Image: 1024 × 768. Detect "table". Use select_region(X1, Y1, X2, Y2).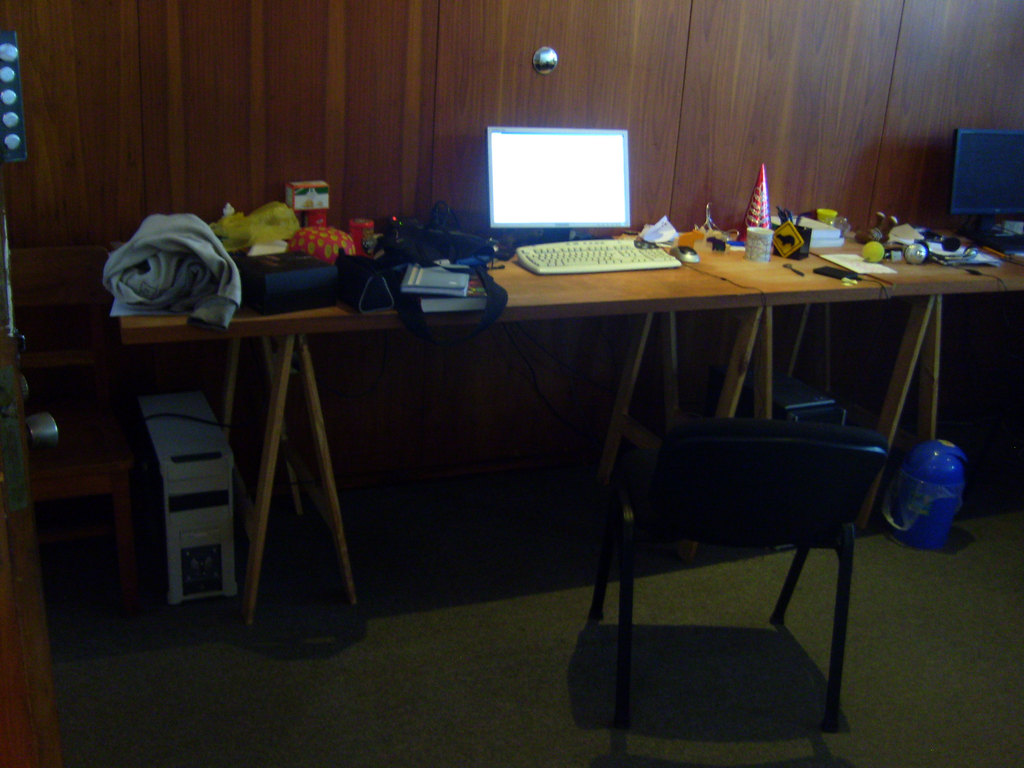
select_region(196, 248, 958, 684).
